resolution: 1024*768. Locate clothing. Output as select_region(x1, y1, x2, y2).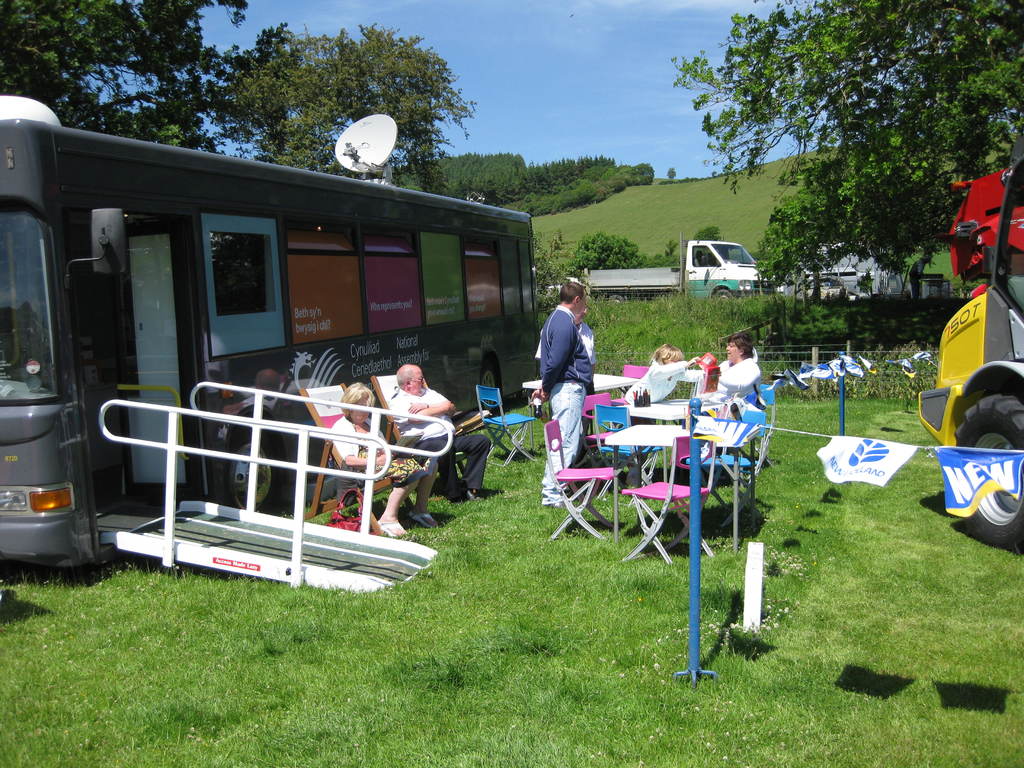
select_region(607, 362, 689, 404).
